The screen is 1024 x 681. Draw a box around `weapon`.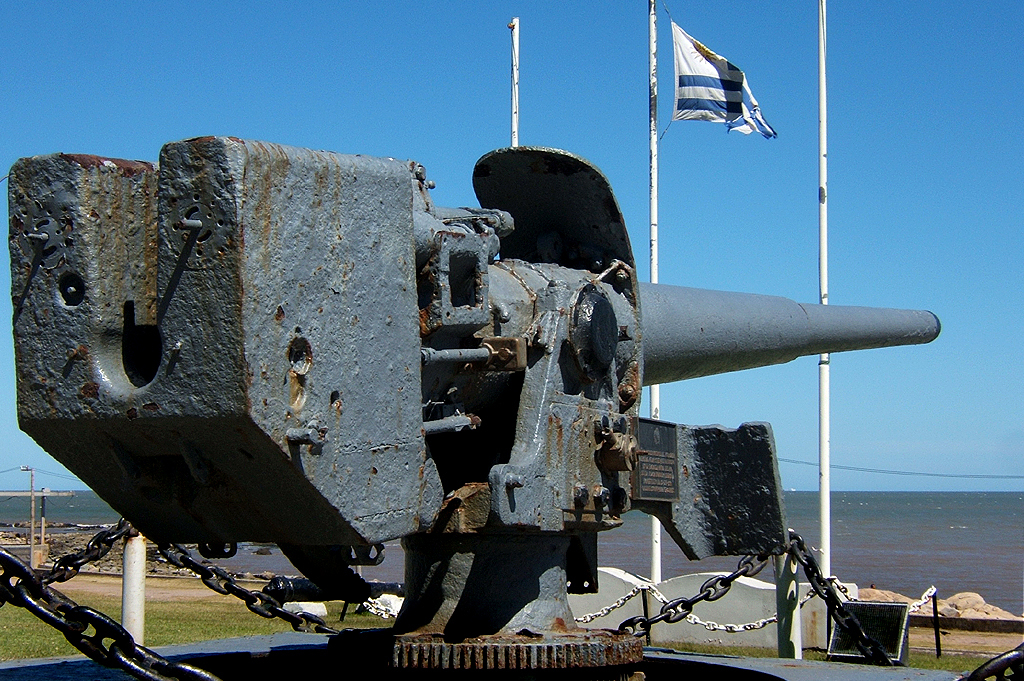
rect(26, 109, 966, 641).
